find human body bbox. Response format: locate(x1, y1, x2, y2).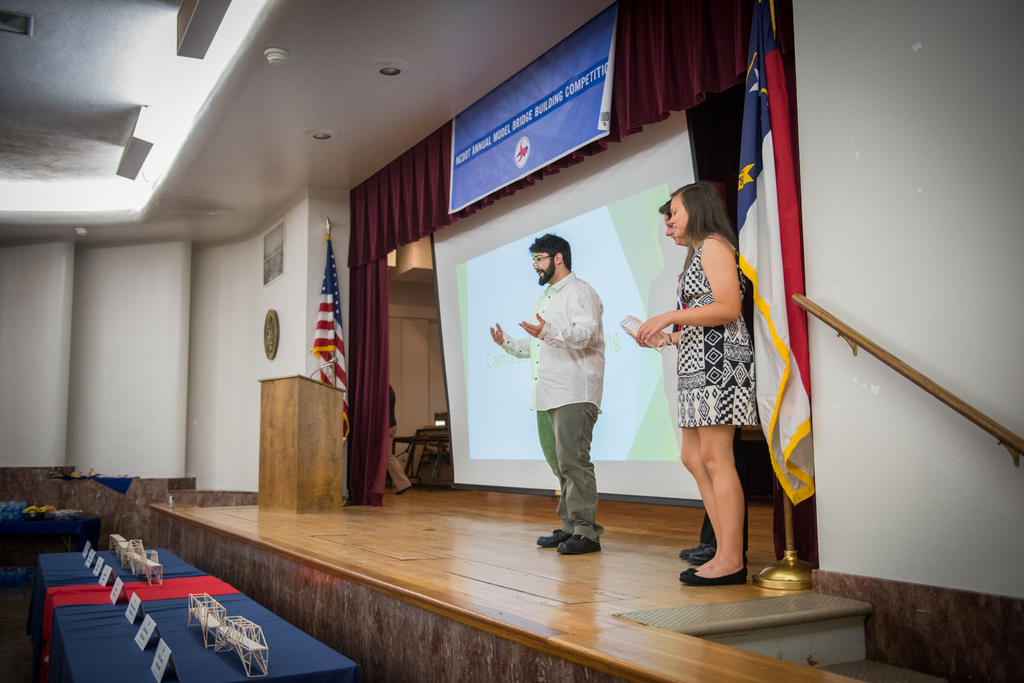
locate(648, 175, 772, 600).
